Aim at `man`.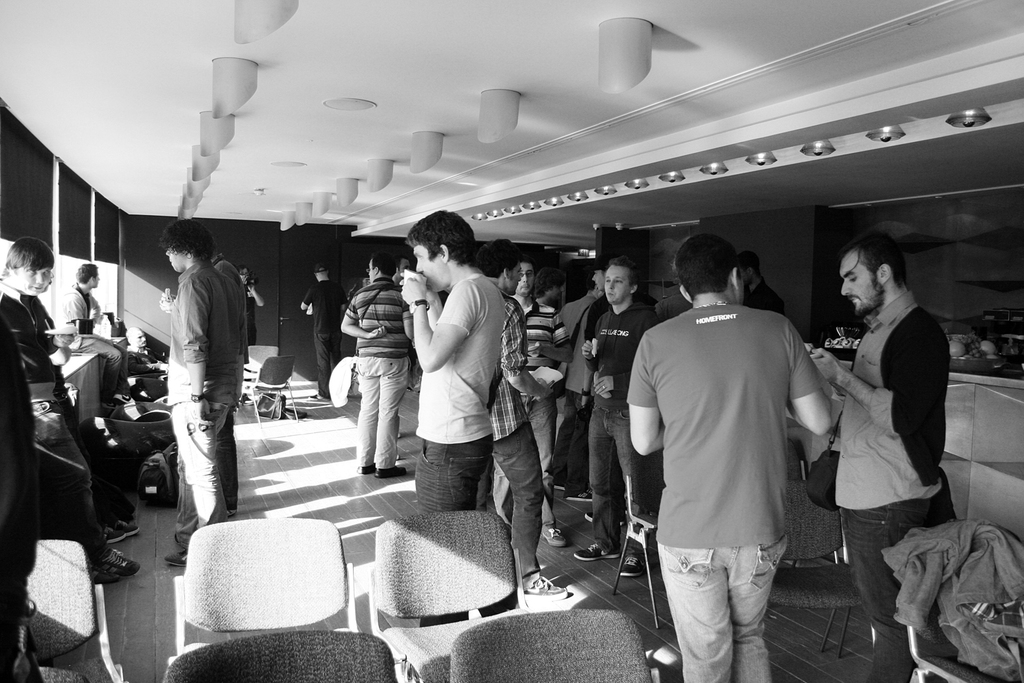
Aimed at (left=0, top=238, right=141, bottom=586).
